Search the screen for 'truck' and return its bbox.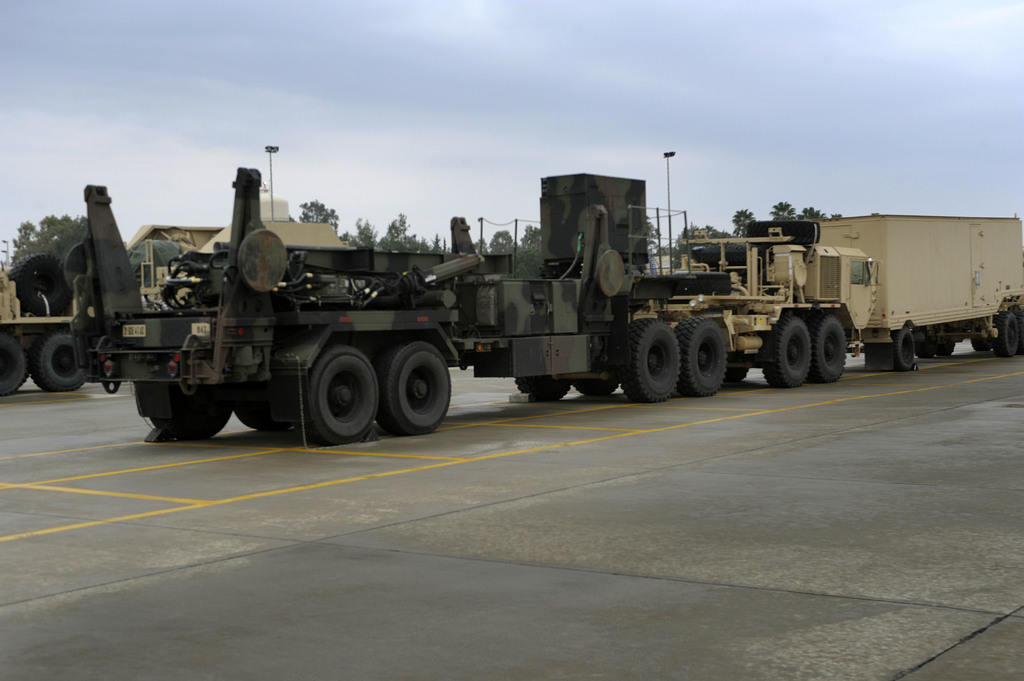
Found: box(49, 164, 1002, 431).
